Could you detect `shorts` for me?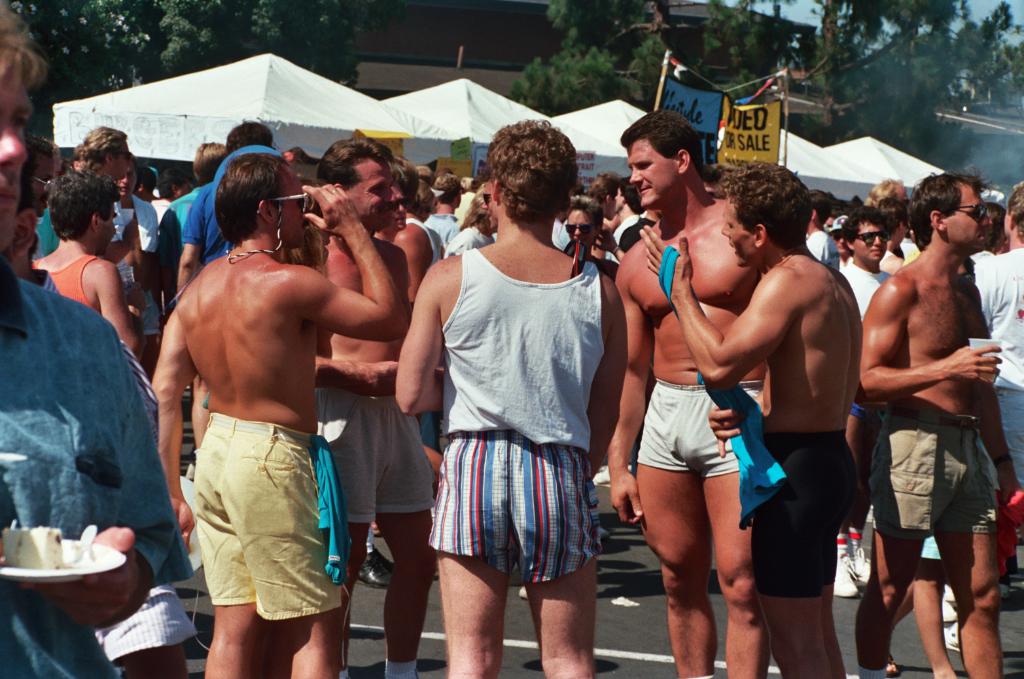
Detection result: bbox=[315, 393, 436, 526].
